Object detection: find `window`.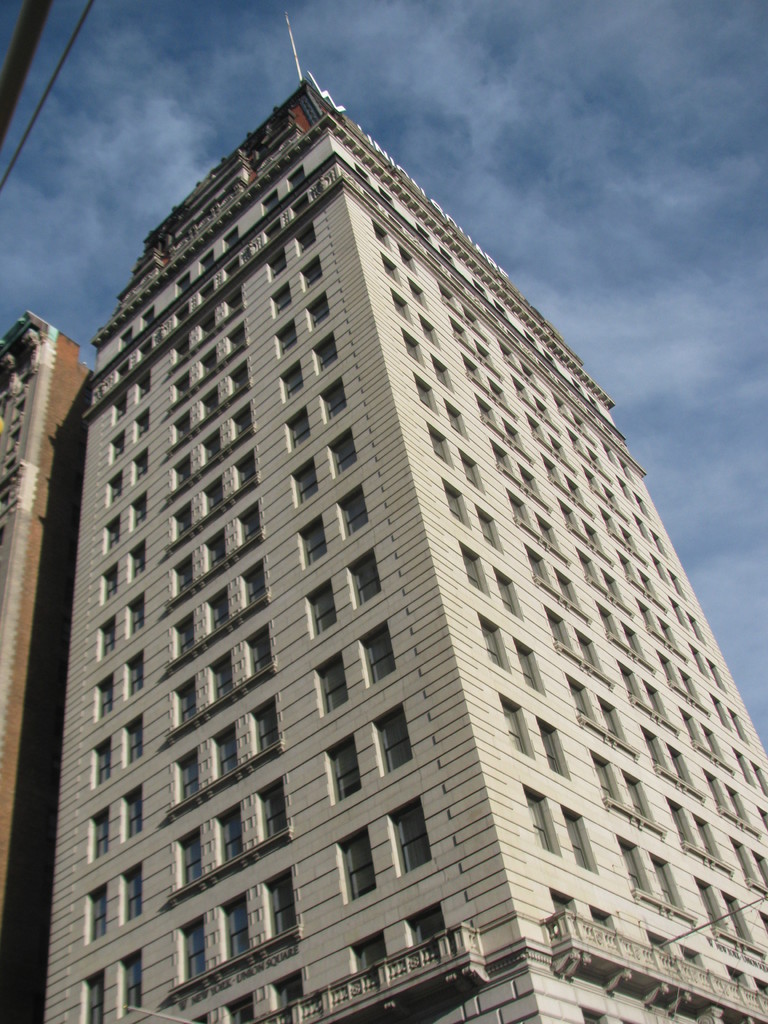
231:366:254:392.
